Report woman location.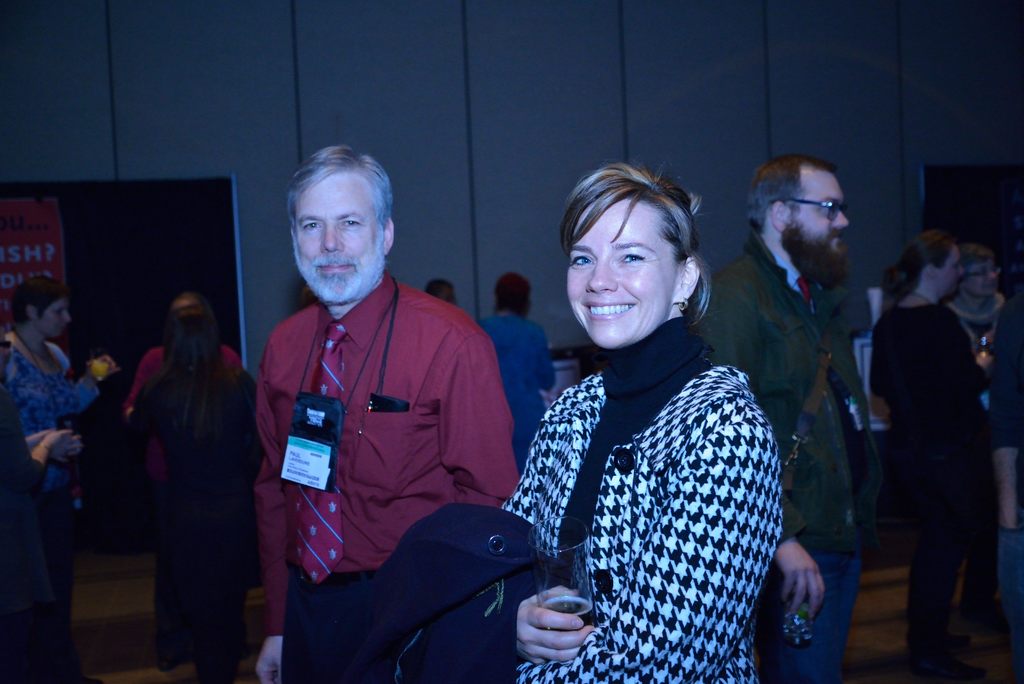
Report: pyautogui.locateOnScreen(481, 262, 555, 478).
